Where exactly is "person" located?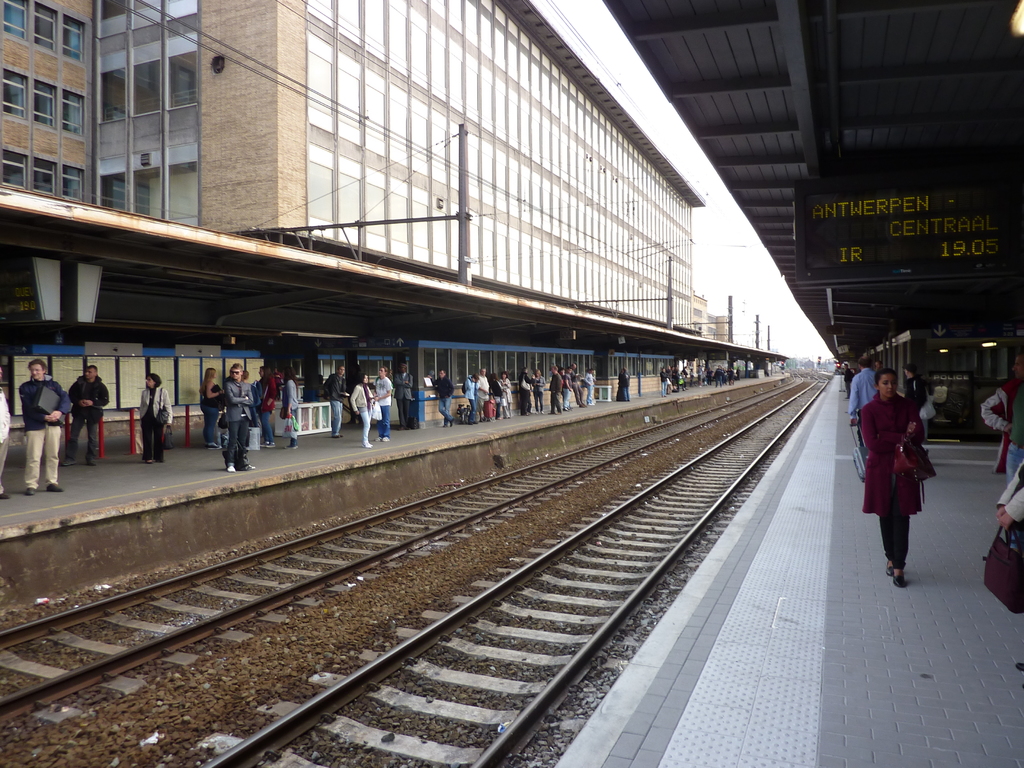
Its bounding box is (20, 358, 69, 495).
